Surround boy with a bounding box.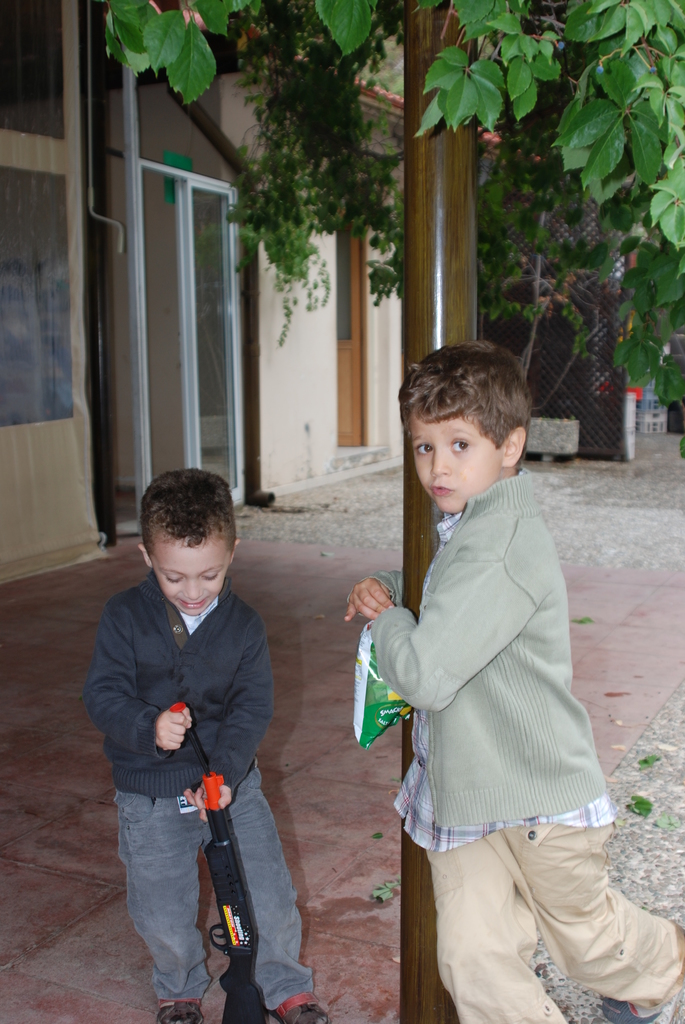
region(342, 339, 683, 1023).
